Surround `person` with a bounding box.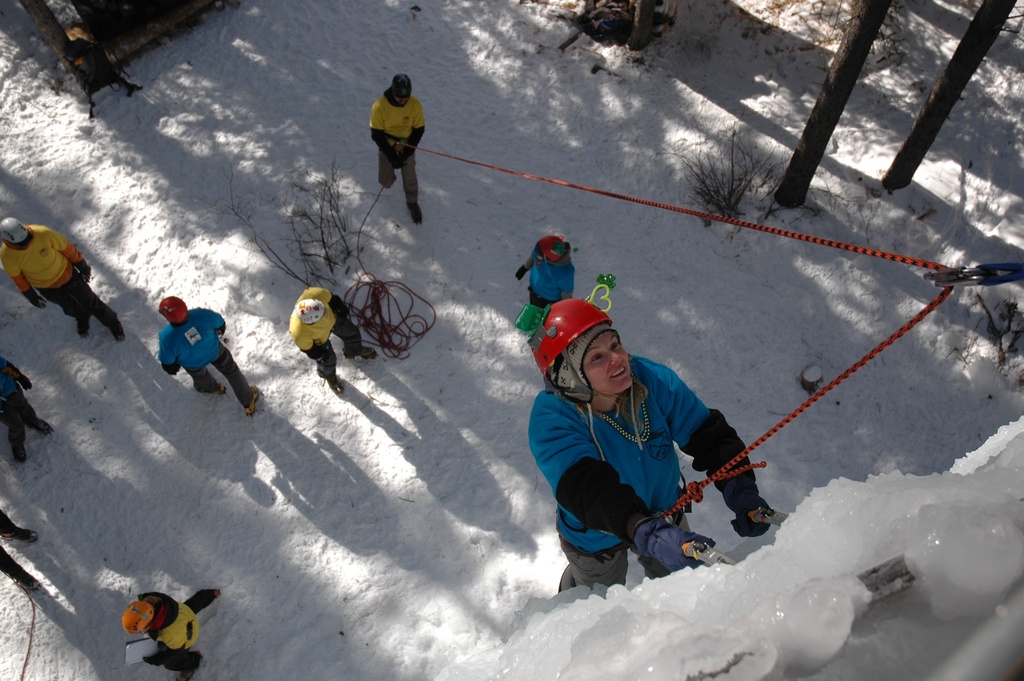
159/299/259/416.
